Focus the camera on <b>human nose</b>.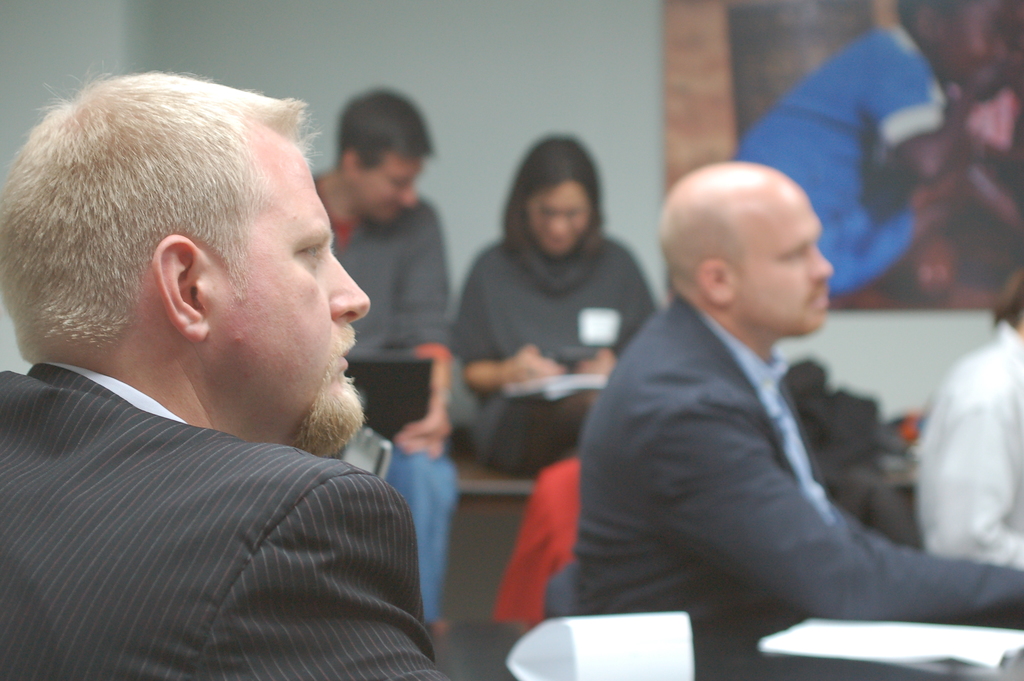
Focus region: bbox=[396, 188, 414, 209].
